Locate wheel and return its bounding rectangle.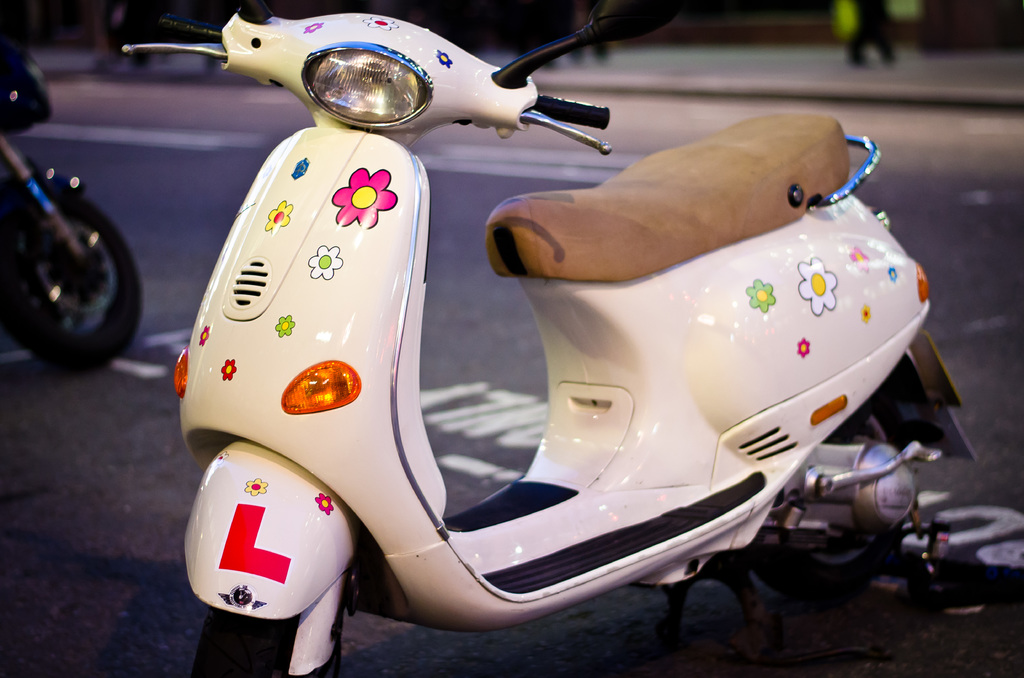
(x1=732, y1=344, x2=938, y2=622).
